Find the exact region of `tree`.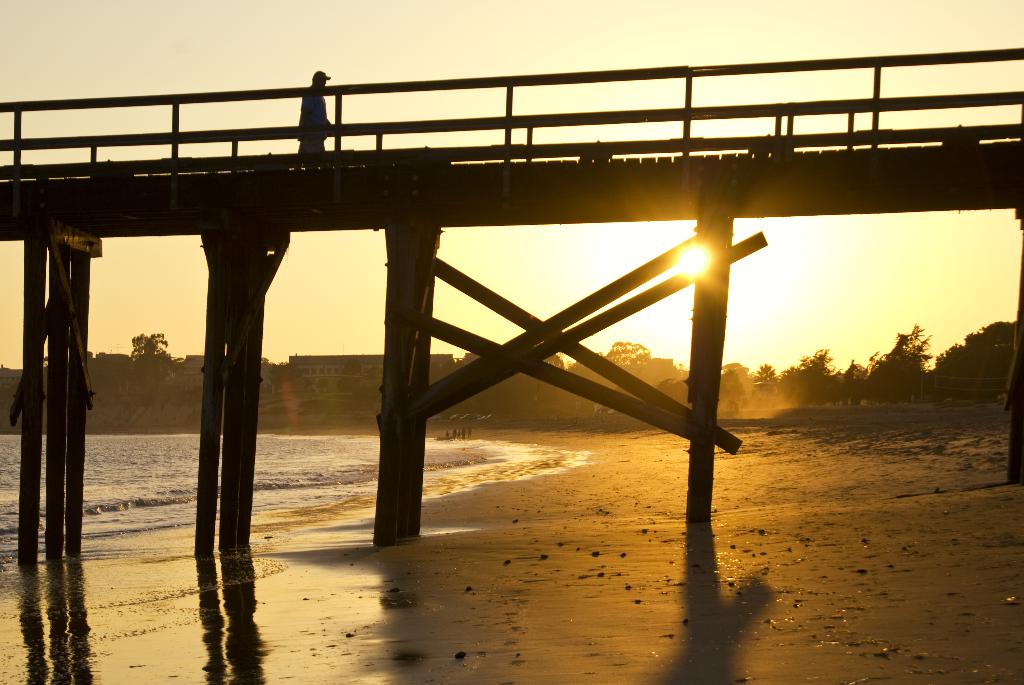
Exact region: x1=750 y1=358 x2=788 y2=407.
